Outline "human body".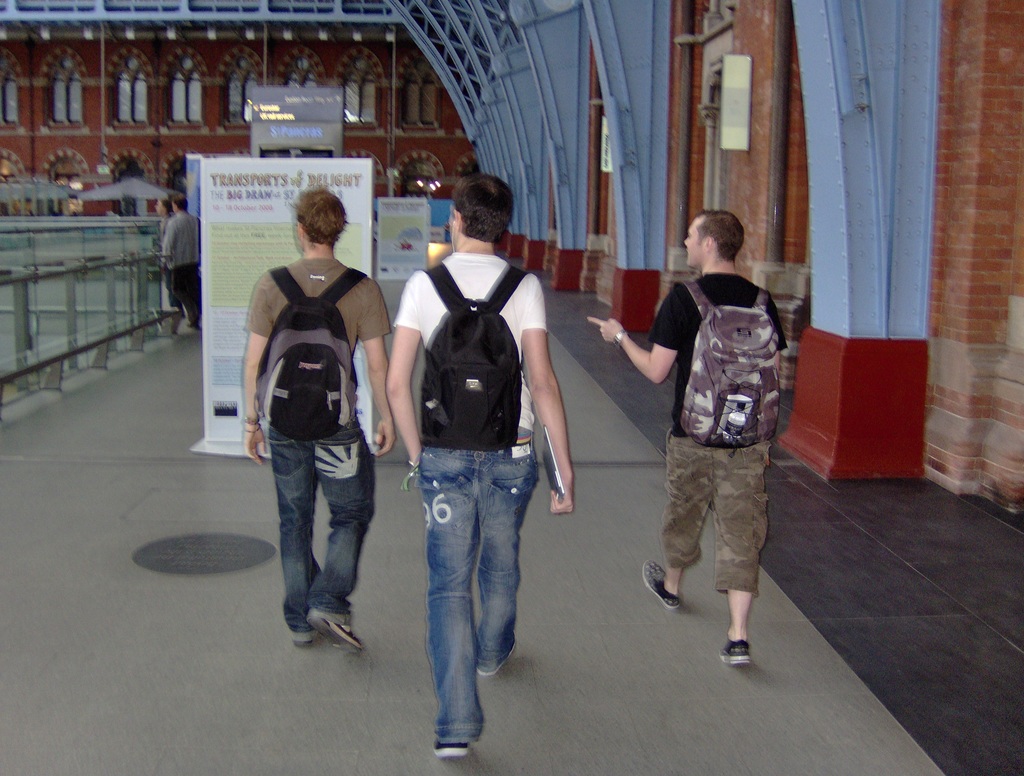
Outline: x1=380, y1=170, x2=577, y2=758.
